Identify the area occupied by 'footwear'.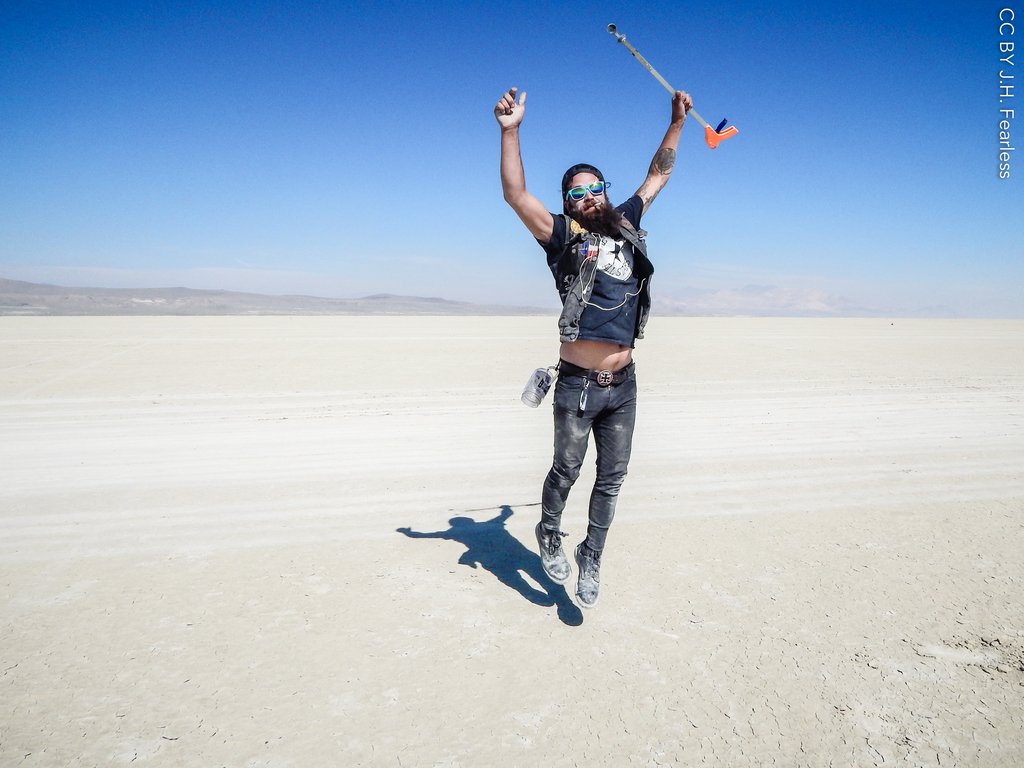
Area: crop(533, 519, 575, 586).
